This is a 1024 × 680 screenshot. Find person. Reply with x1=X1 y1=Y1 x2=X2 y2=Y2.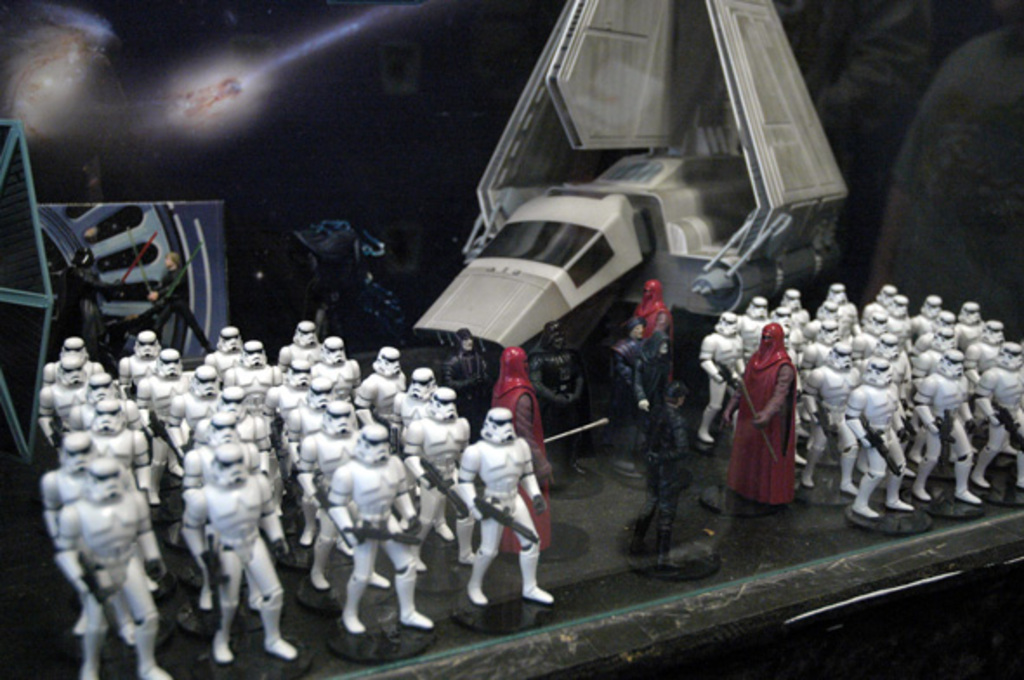
x1=724 y1=330 x2=791 y2=503.
